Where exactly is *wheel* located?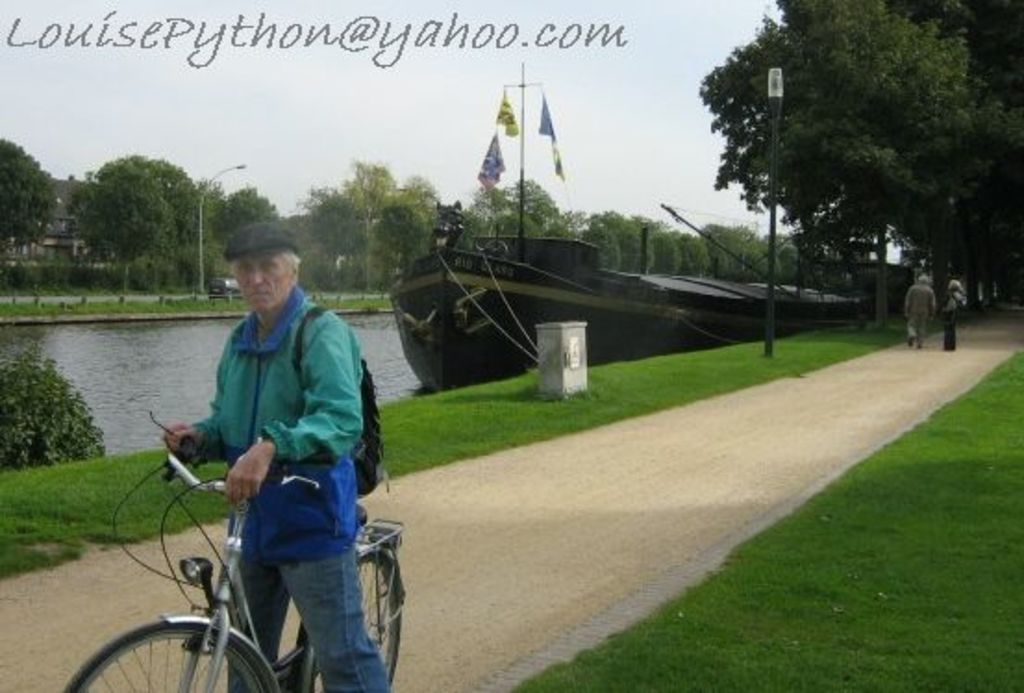
Its bounding box is [65, 615, 276, 689].
